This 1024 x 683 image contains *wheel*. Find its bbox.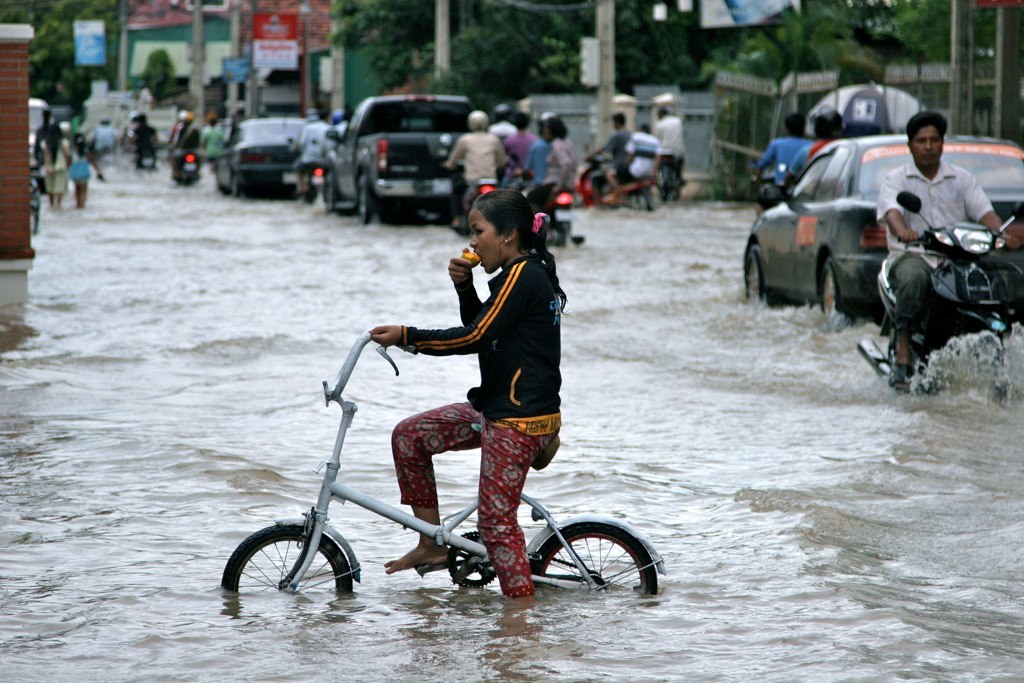
bbox(821, 260, 857, 330).
